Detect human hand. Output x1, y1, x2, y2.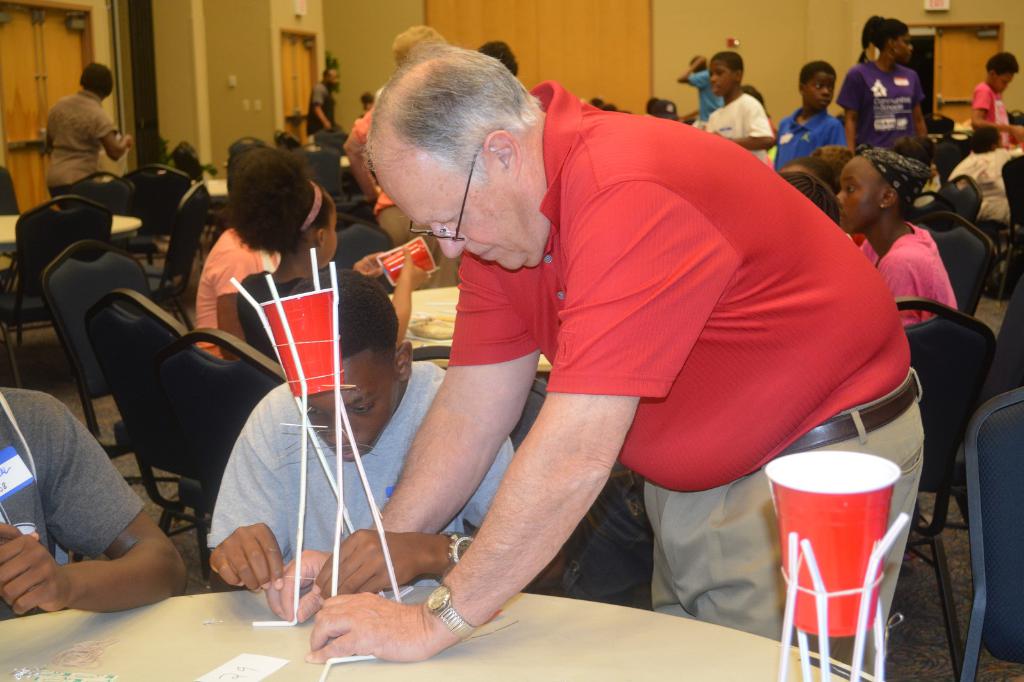
124, 136, 134, 148.
